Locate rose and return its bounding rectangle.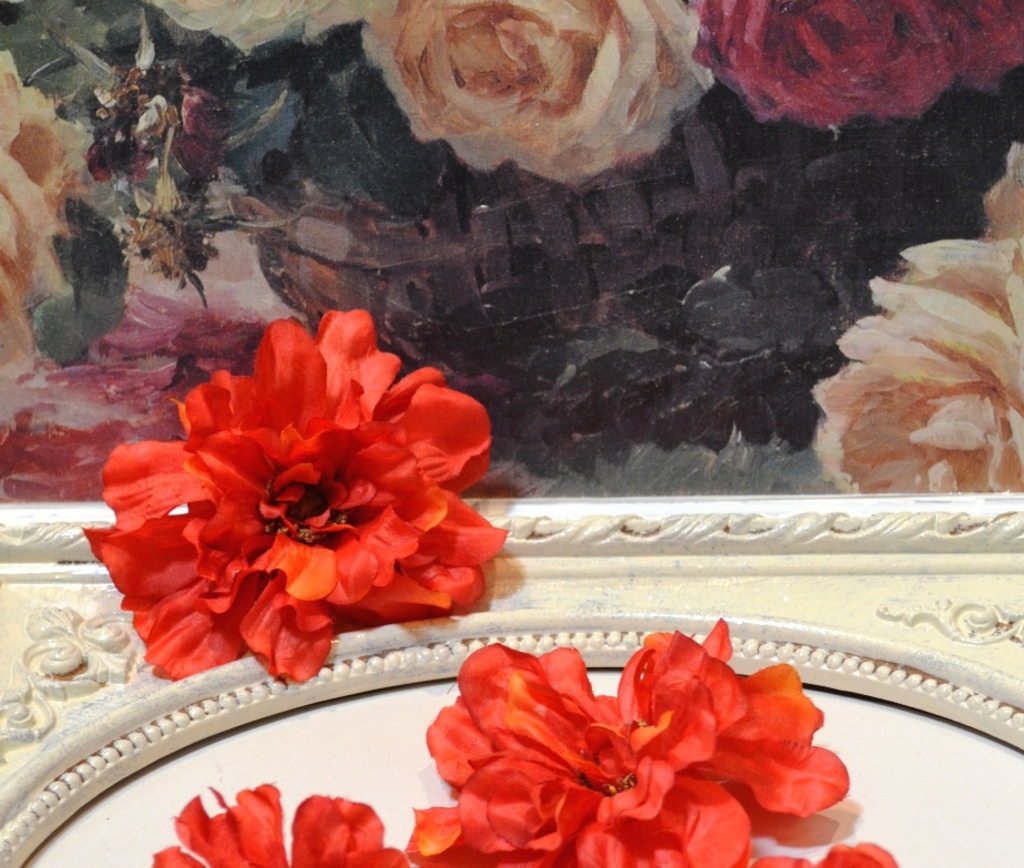
[808, 142, 1023, 492].
